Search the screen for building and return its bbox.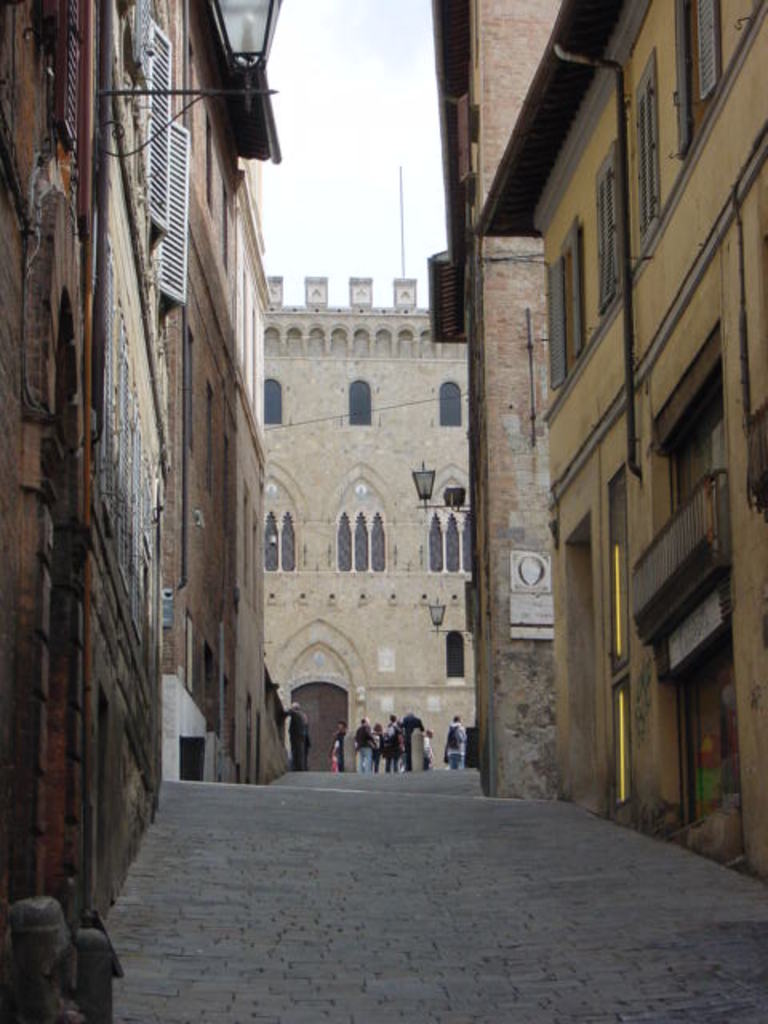
Found: select_region(0, 0, 269, 1014).
